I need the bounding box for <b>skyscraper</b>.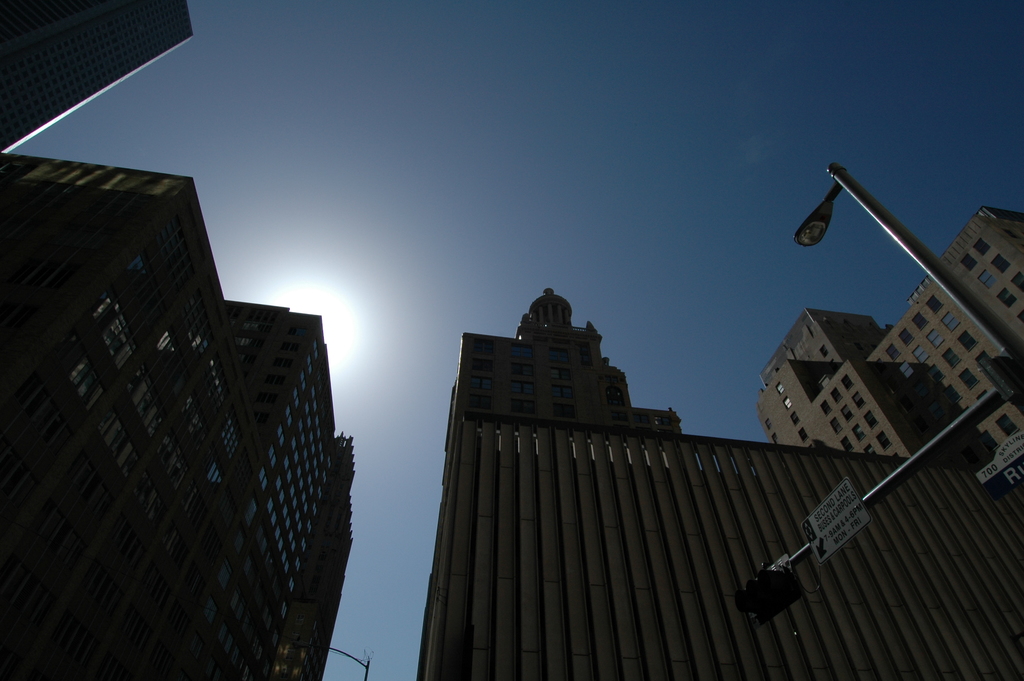
Here it is: <box>0,0,197,155</box>.
